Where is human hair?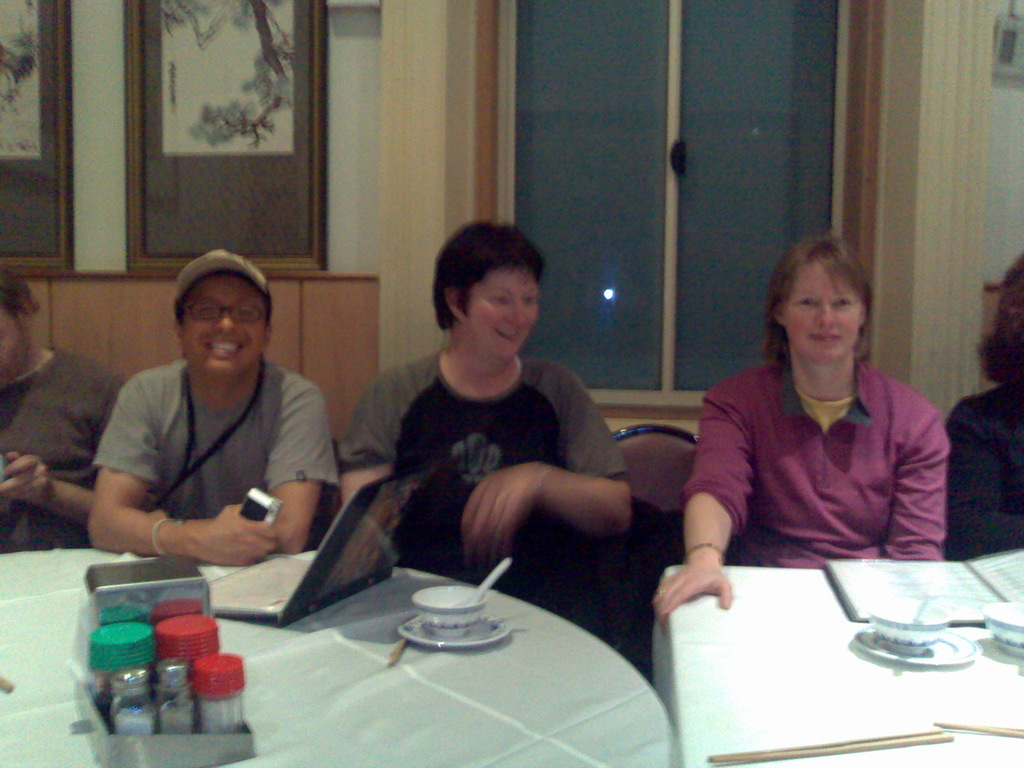
l=754, t=232, r=872, b=367.
